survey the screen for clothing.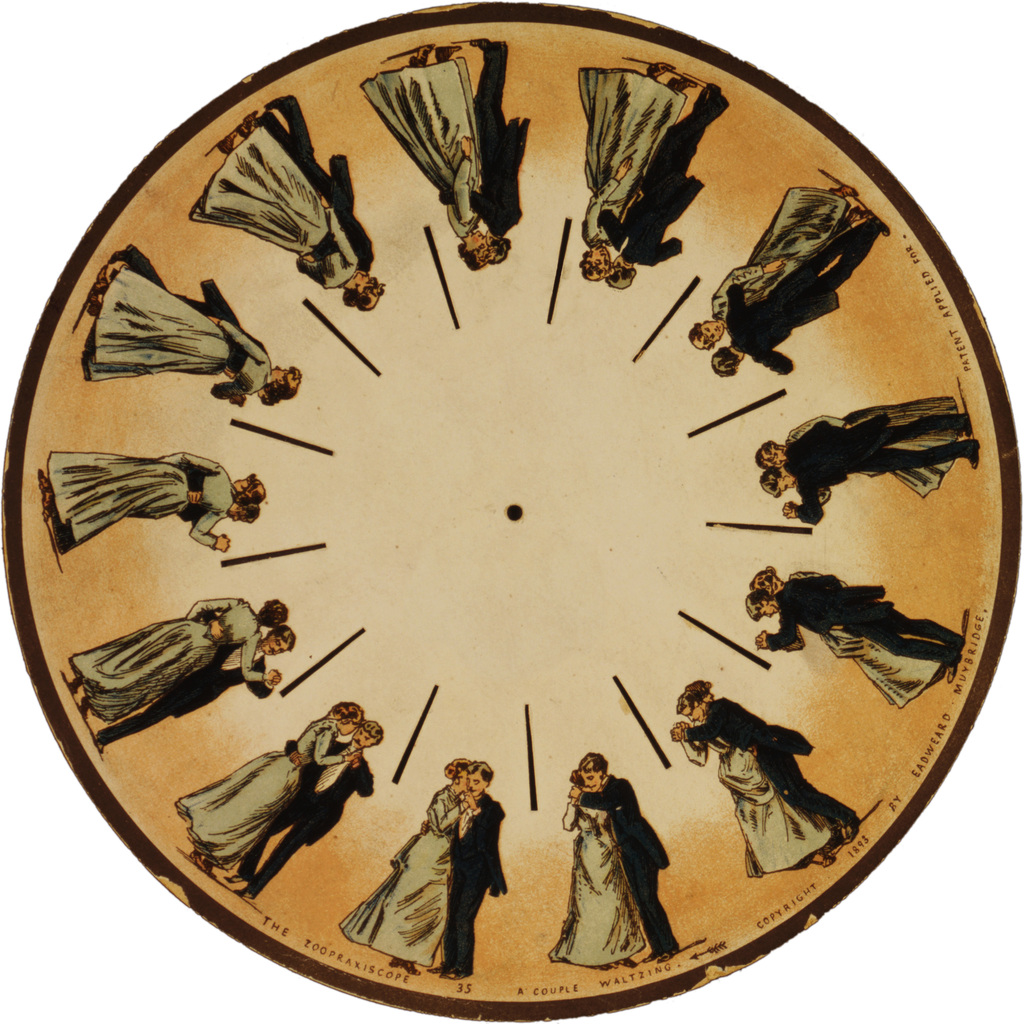
Survey found: (left=680, top=696, right=860, bottom=829).
